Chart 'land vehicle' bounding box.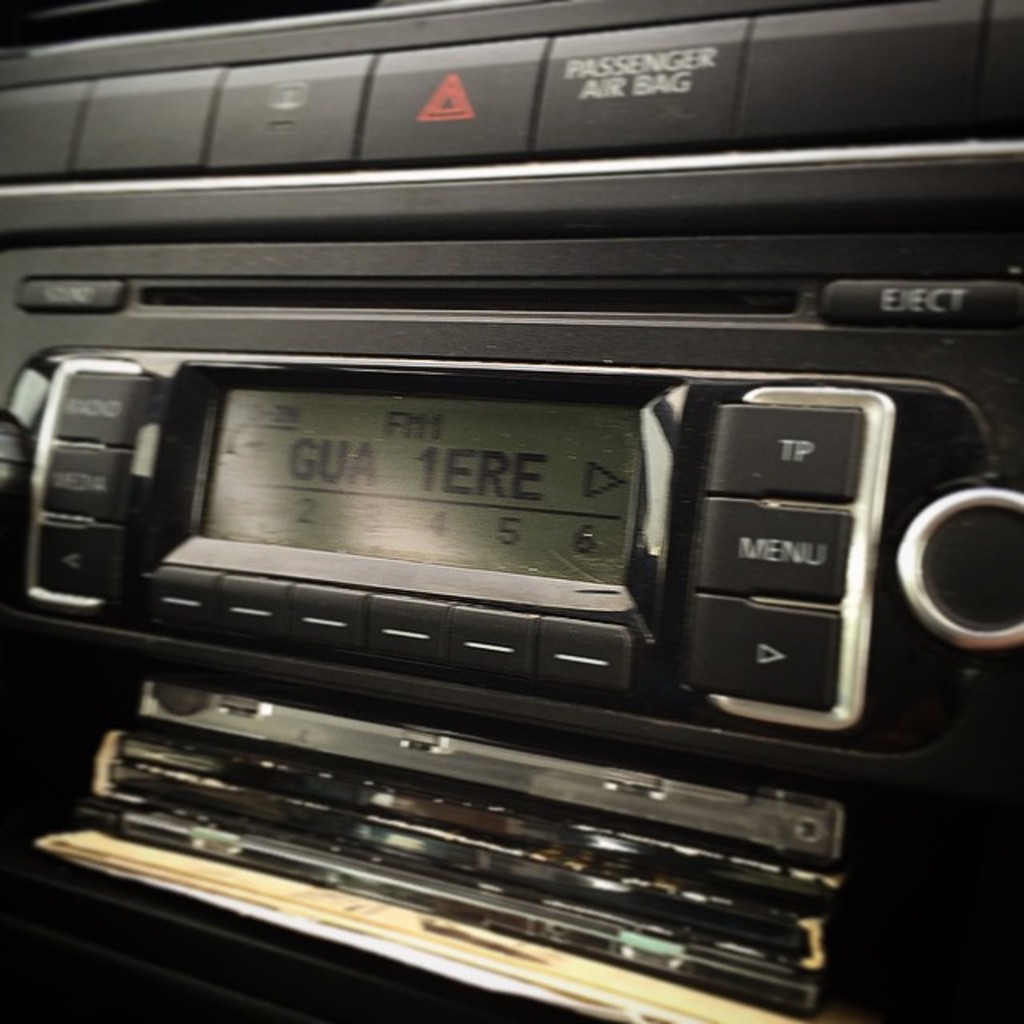
Charted: <region>11, 53, 995, 994</region>.
